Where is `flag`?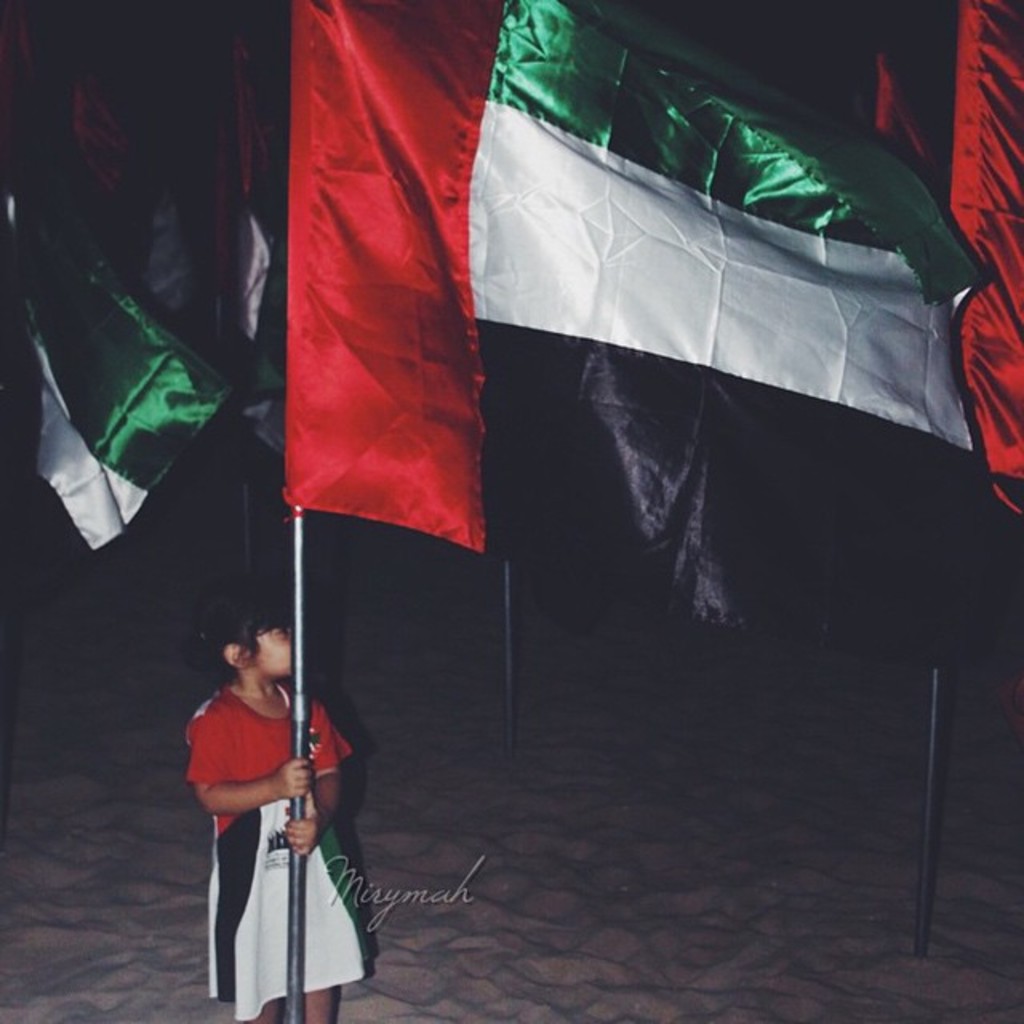
(194, 0, 286, 387).
